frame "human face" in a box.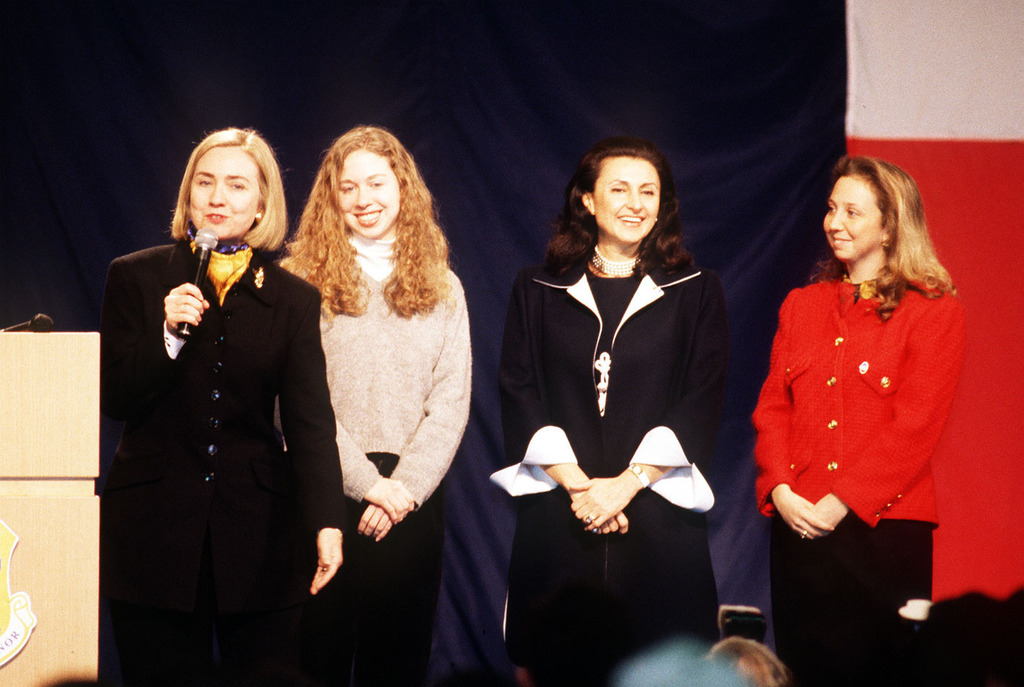
592/161/657/246.
